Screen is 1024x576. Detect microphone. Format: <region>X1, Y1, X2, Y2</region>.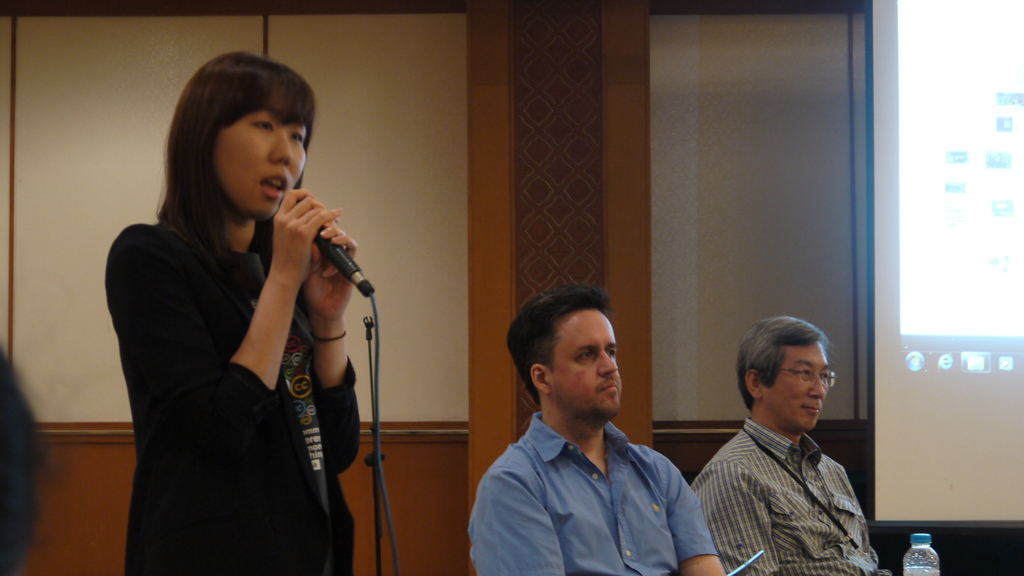
<region>312, 225, 358, 278</region>.
